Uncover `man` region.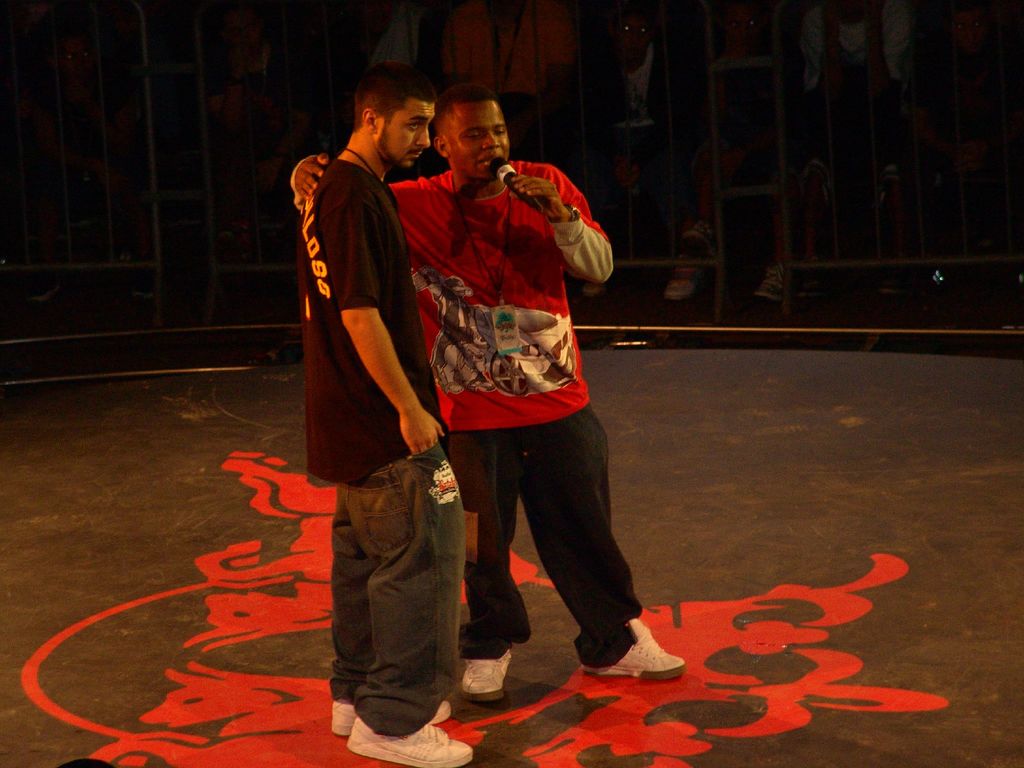
Uncovered: [left=290, top=84, right=687, bottom=706].
